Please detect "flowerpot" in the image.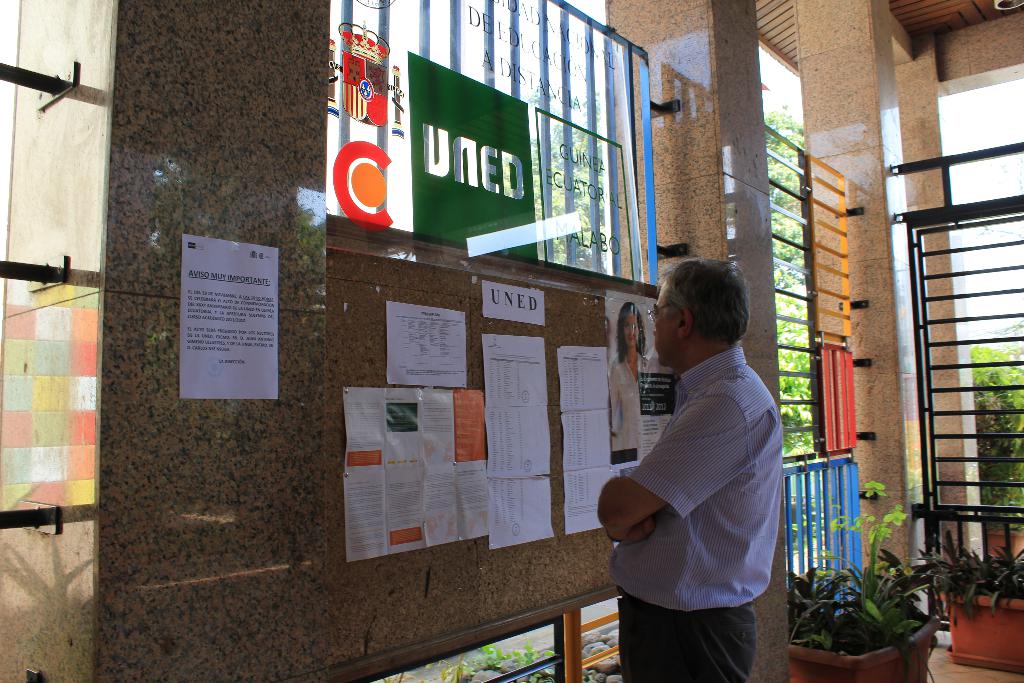
x1=788, y1=612, x2=938, y2=682.
